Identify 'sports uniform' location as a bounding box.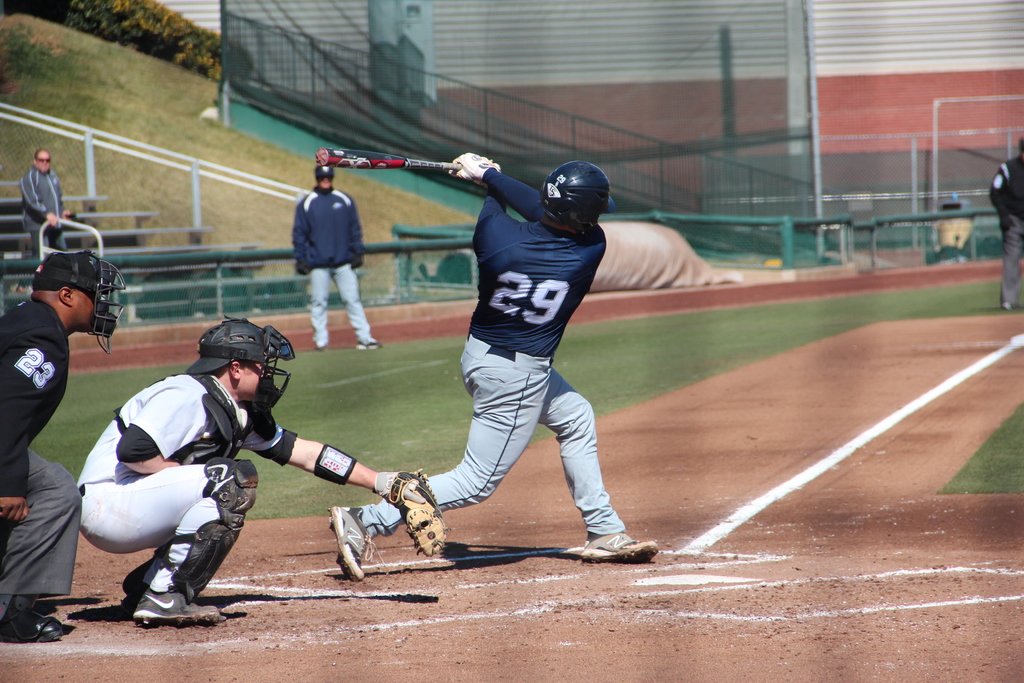
crop(24, 161, 65, 264).
